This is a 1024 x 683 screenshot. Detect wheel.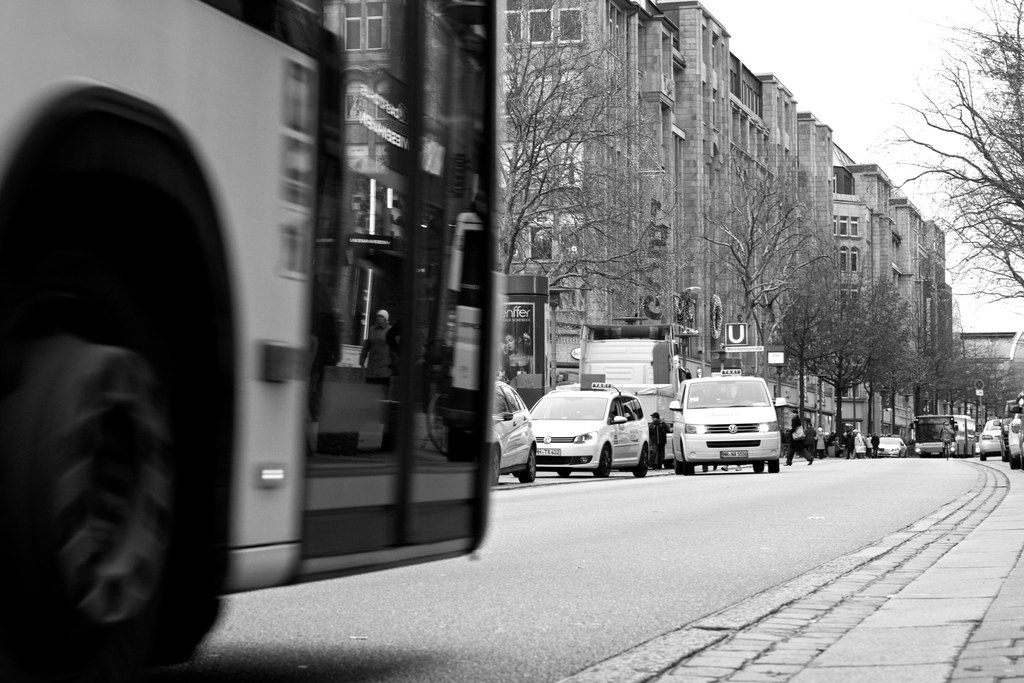
l=977, t=453, r=984, b=461.
